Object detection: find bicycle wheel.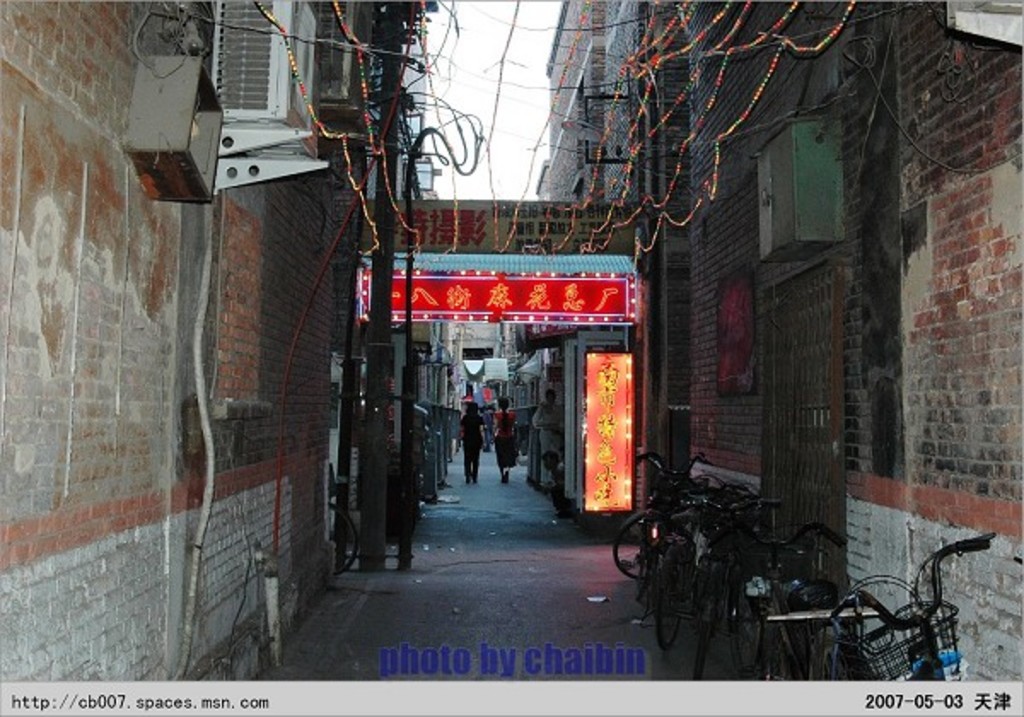
l=727, t=575, r=766, b=673.
